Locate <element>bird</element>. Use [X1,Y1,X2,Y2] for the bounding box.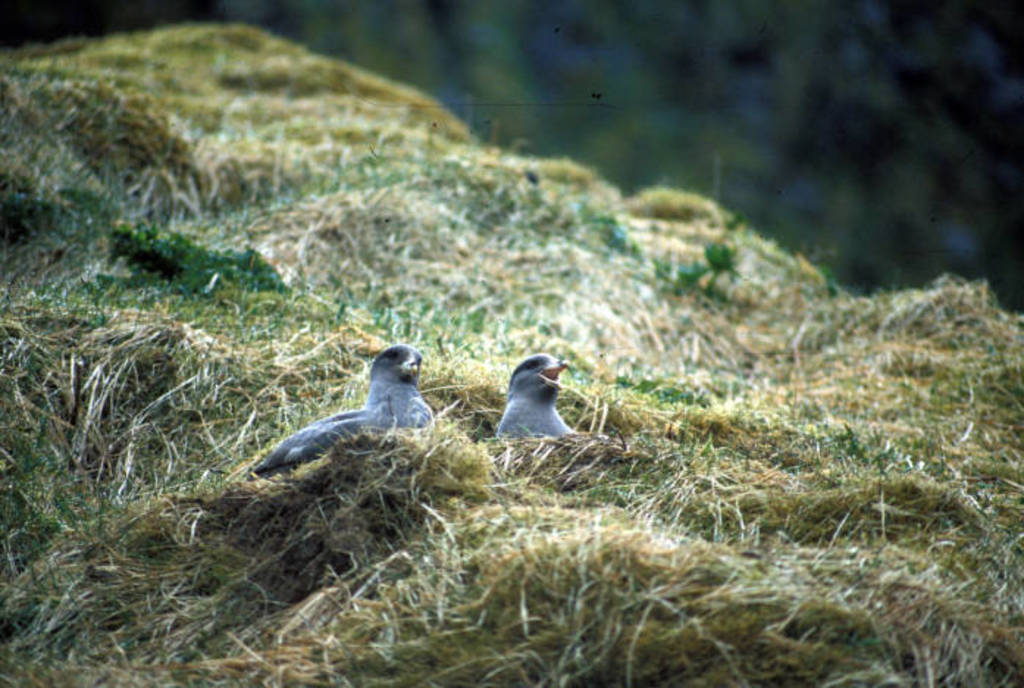
[242,341,433,478].
